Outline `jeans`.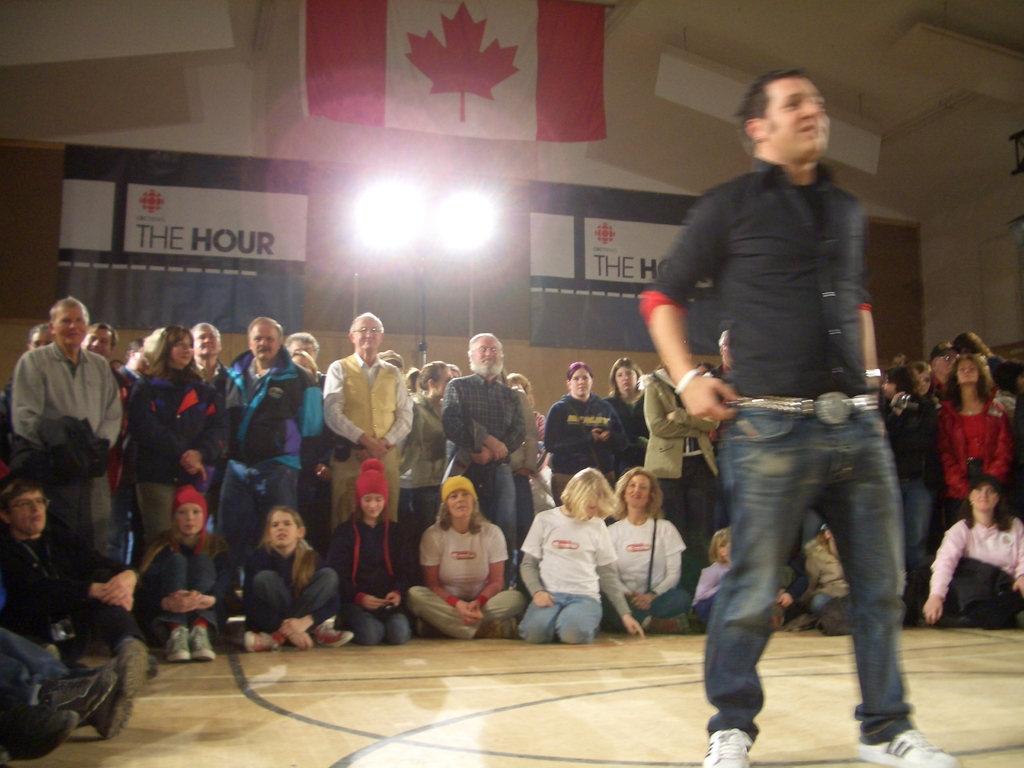
Outline: locate(0, 625, 75, 693).
